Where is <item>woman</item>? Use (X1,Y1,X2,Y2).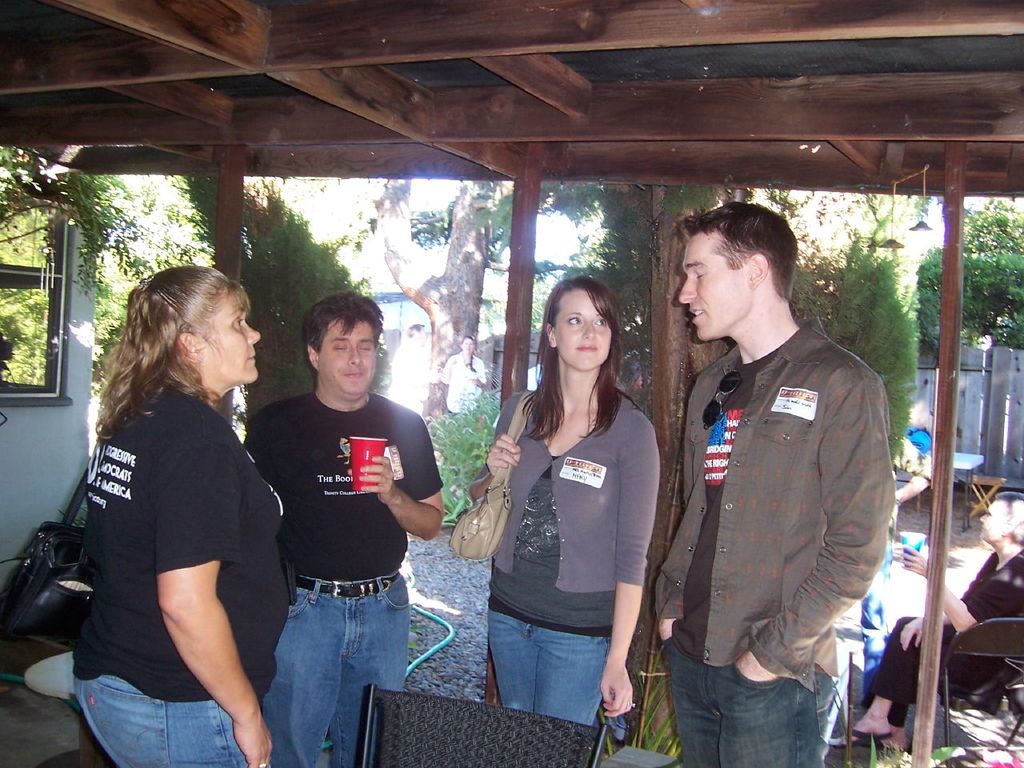
(437,332,494,418).
